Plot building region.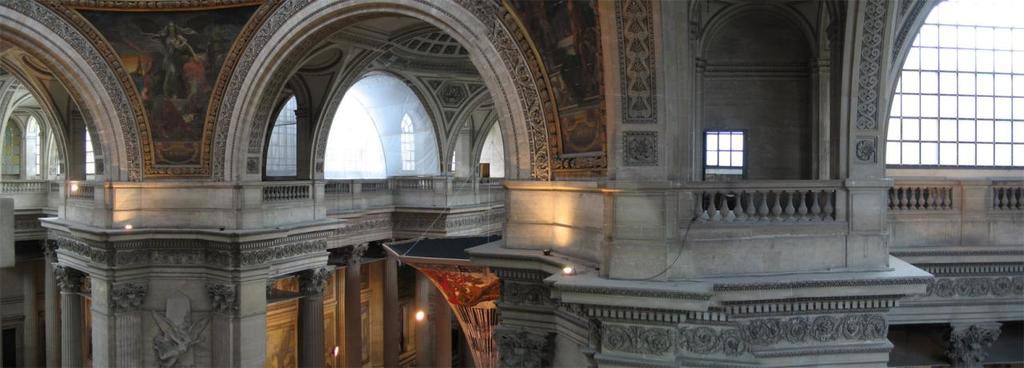
Plotted at locate(0, 0, 1023, 367).
